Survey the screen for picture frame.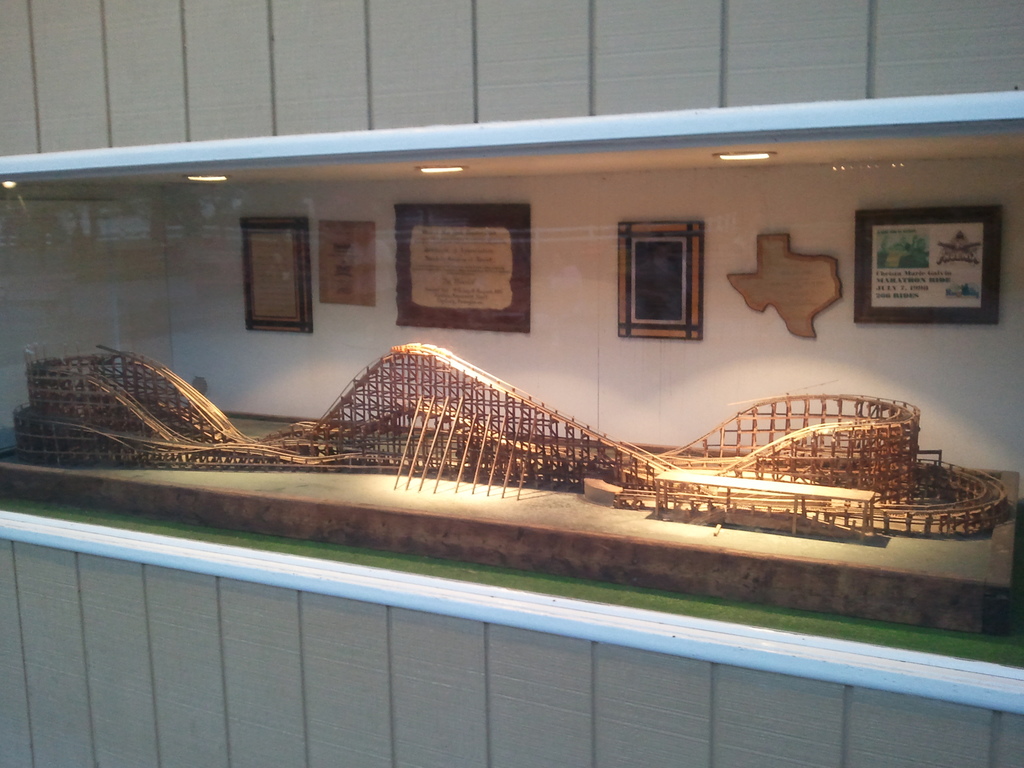
Survey found: (236, 216, 321, 337).
